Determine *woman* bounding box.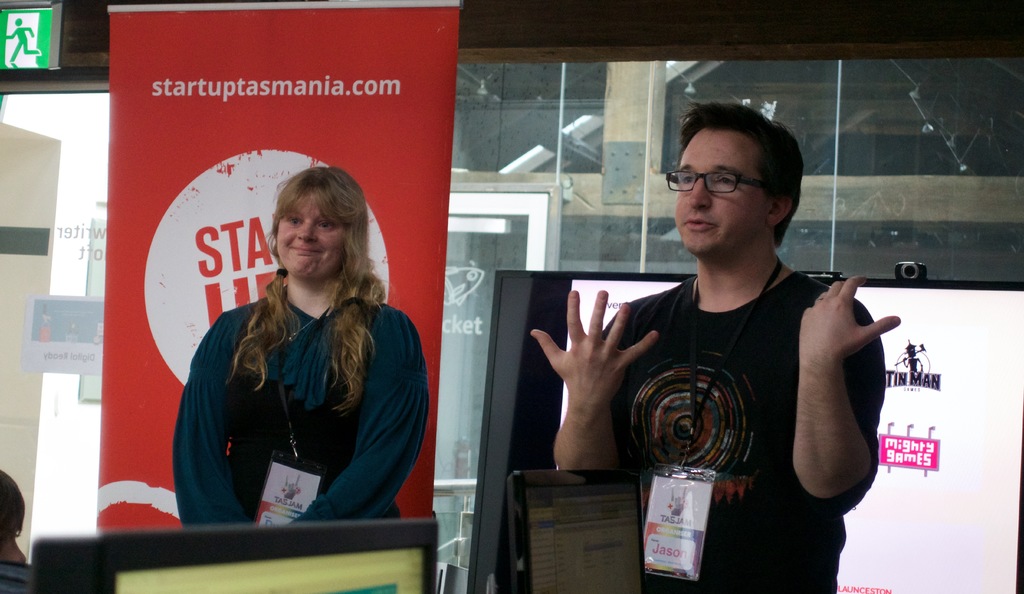
Determined: bbox(171, 162, 423, 549).
